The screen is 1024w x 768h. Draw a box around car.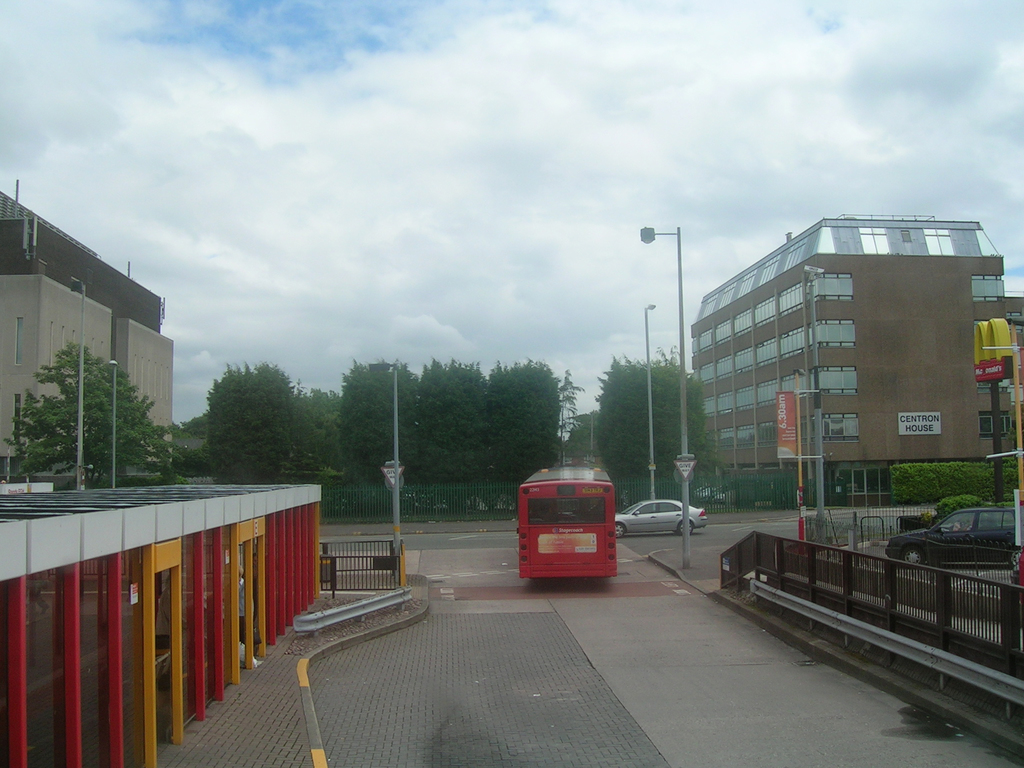
(883, 505, 1022, 570).
